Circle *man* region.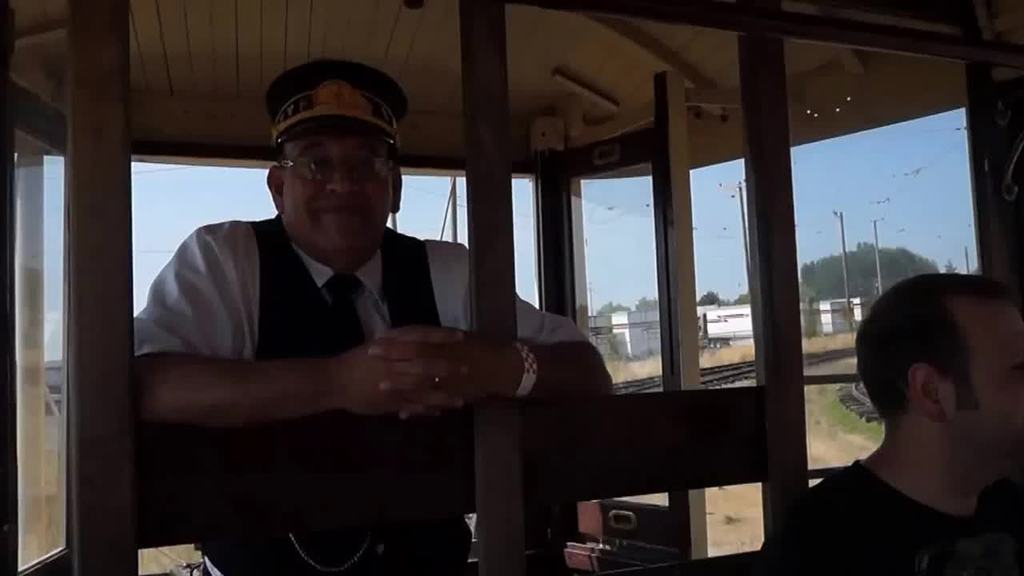
Region: bbox(122, 77, 644, 575).
